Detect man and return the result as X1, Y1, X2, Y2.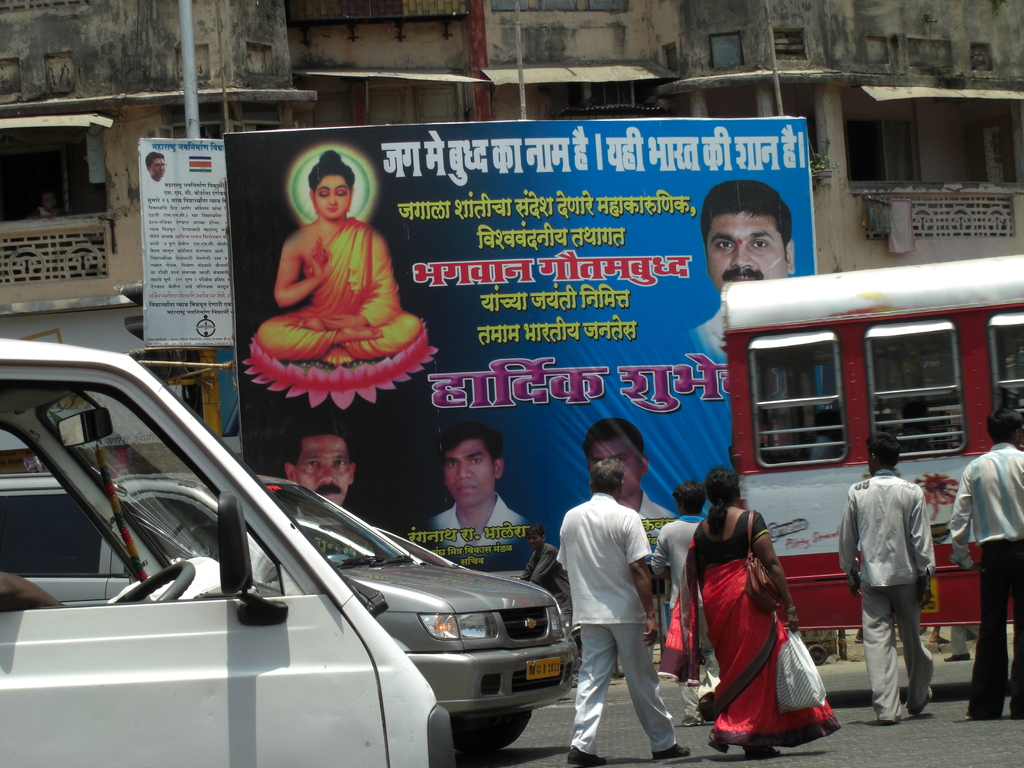
556, 454, 690, 765.
